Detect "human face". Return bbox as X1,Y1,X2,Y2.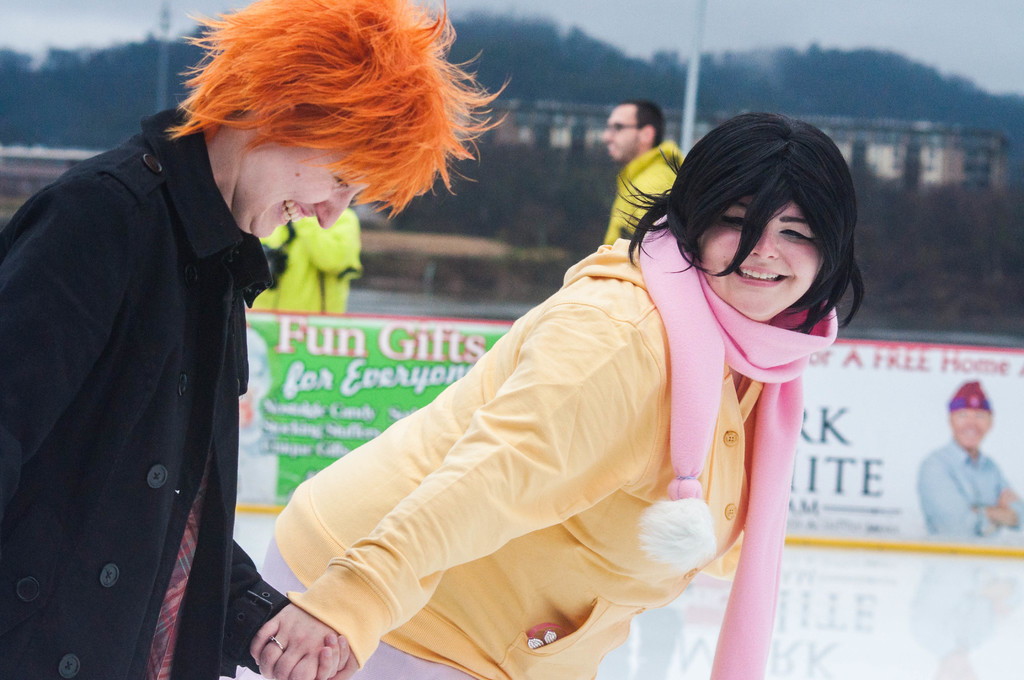
604,102,643,163.
